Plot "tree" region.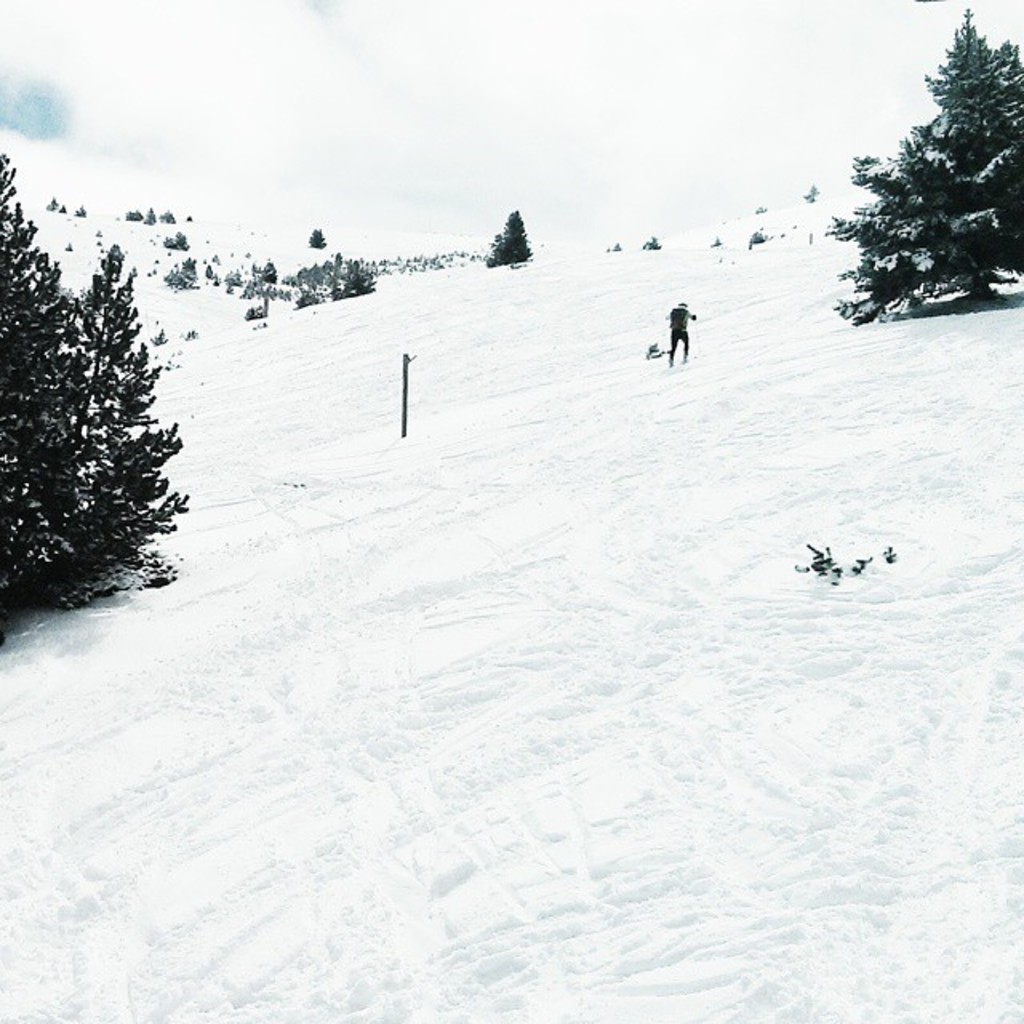
Plotted at bbox(742, 222, 778, 251).
